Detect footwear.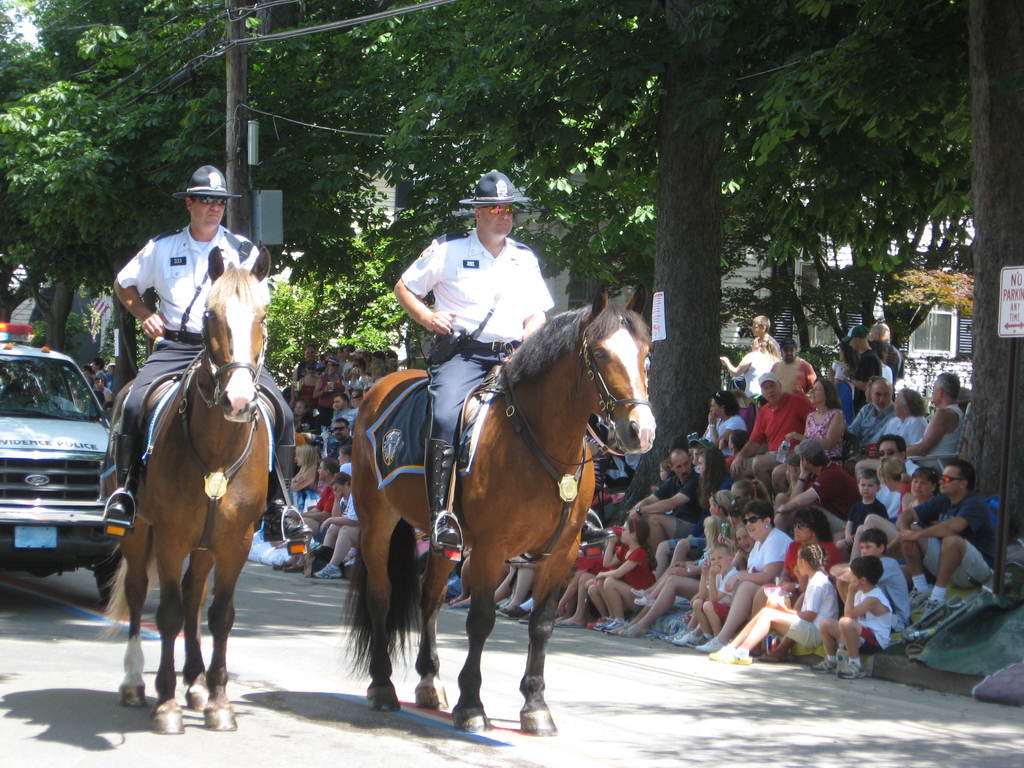
Detected at box=[606, 618, 622, 631].
